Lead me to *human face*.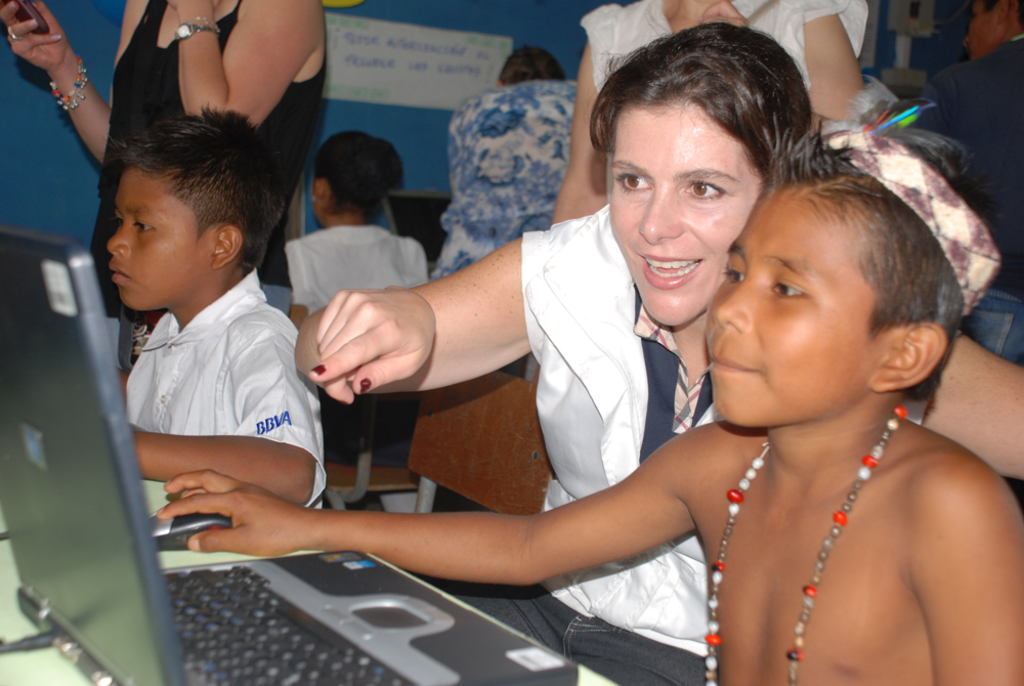
Lead to <bbox>707, 190, 876, 423</bbox>.
